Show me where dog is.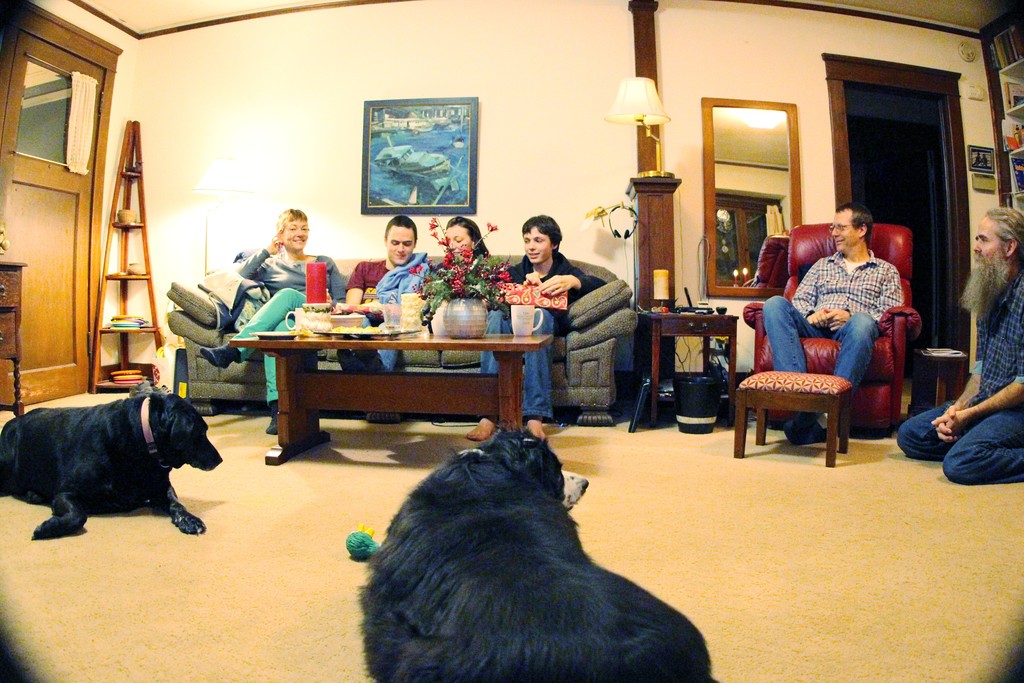
dog is at <bbox>0, 393, 226, 541</bbox>.
